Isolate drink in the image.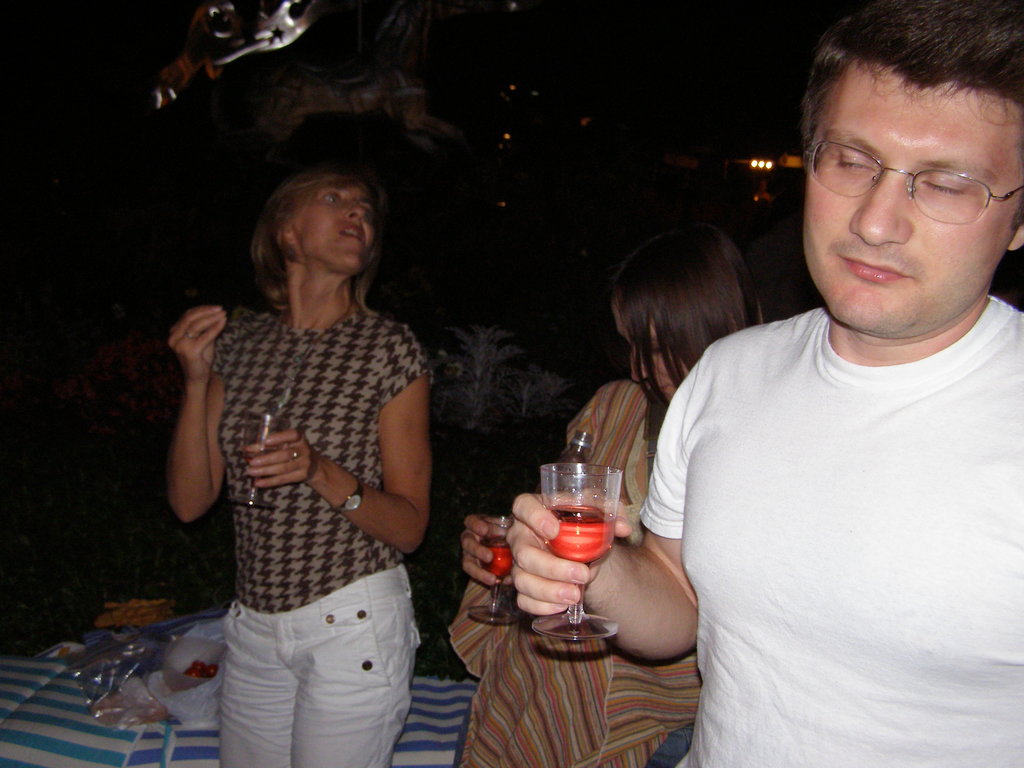
Isolated region: <box>244,455,252,461</box>.
